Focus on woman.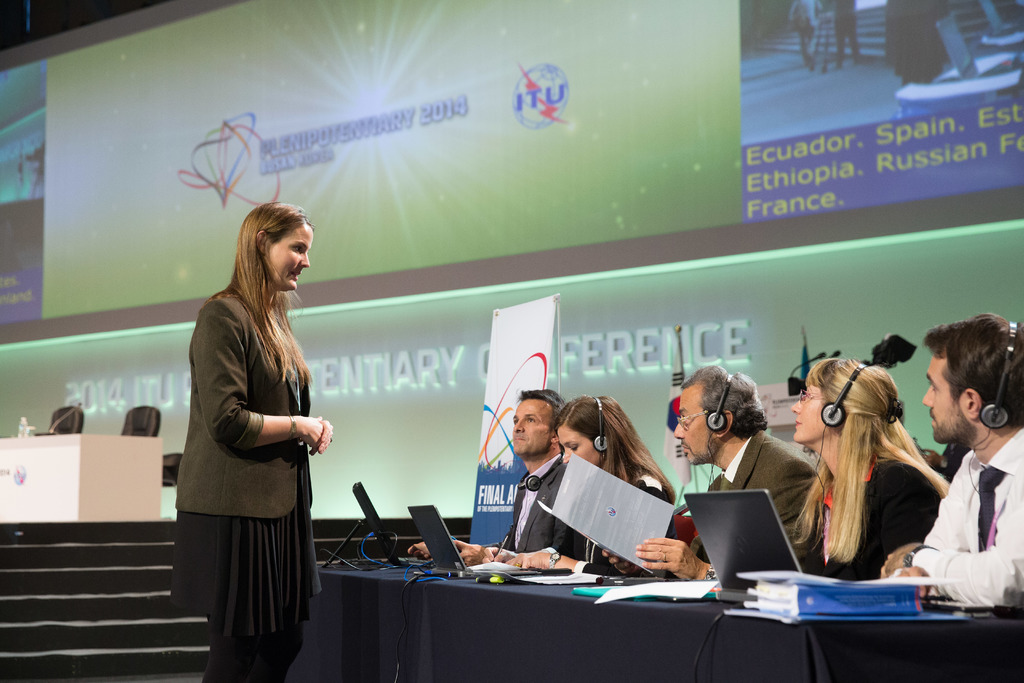
Focused at Rect(507, 397, 677, 573).
